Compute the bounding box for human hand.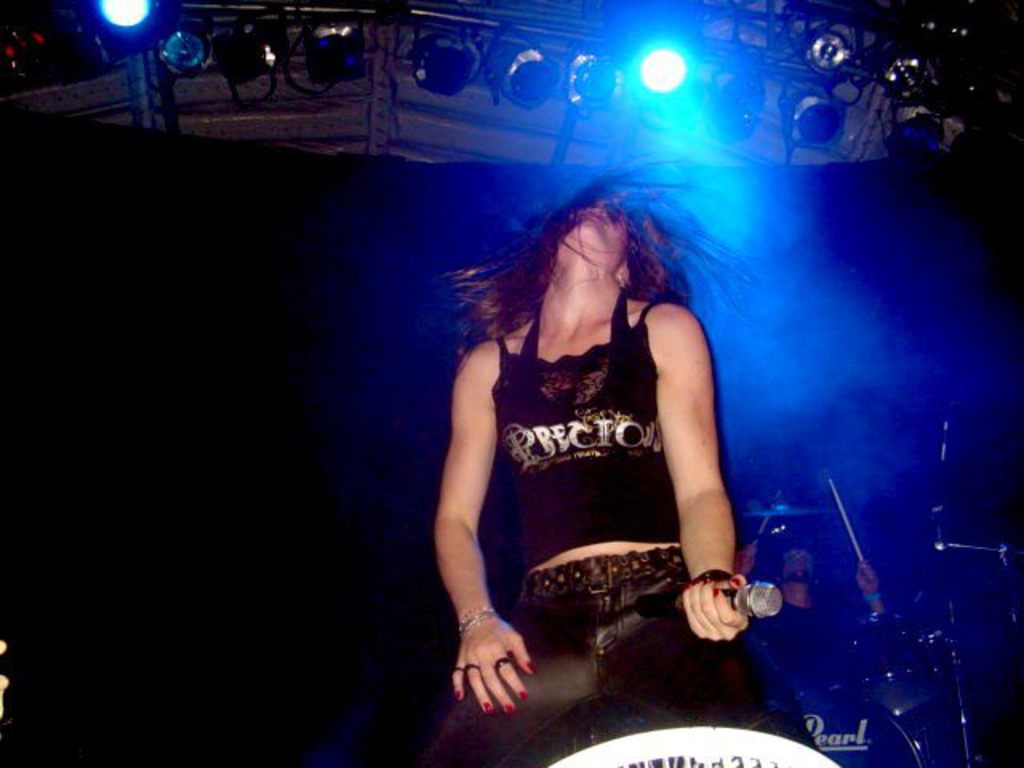
box(685, 566, 765, 656).
